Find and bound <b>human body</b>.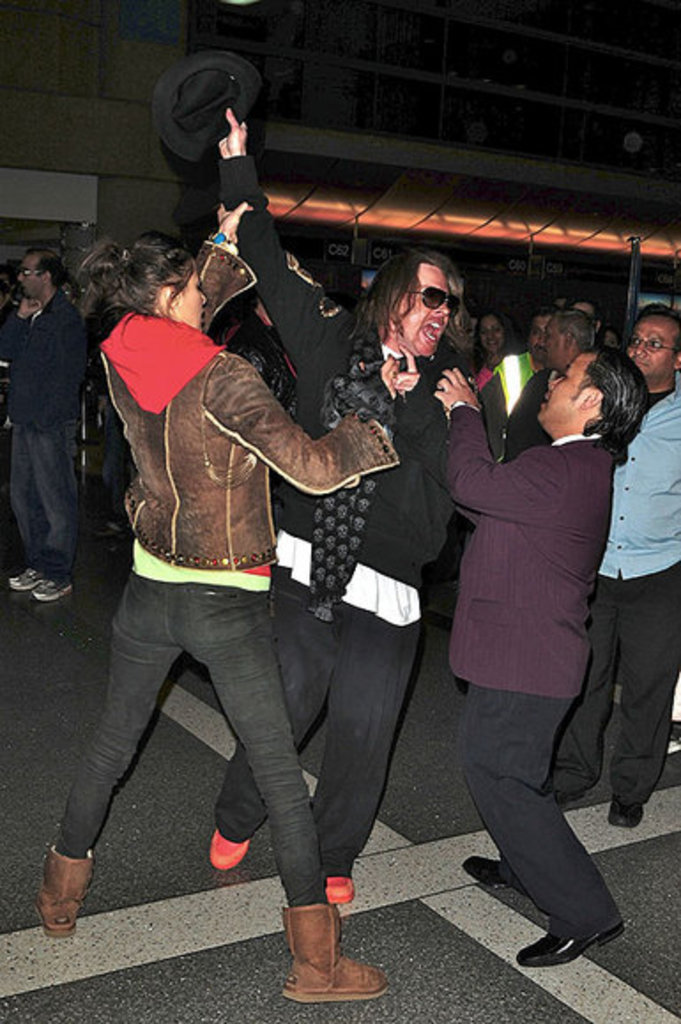
Bound: x1=582, y1=308, x2=679, y2=829.
